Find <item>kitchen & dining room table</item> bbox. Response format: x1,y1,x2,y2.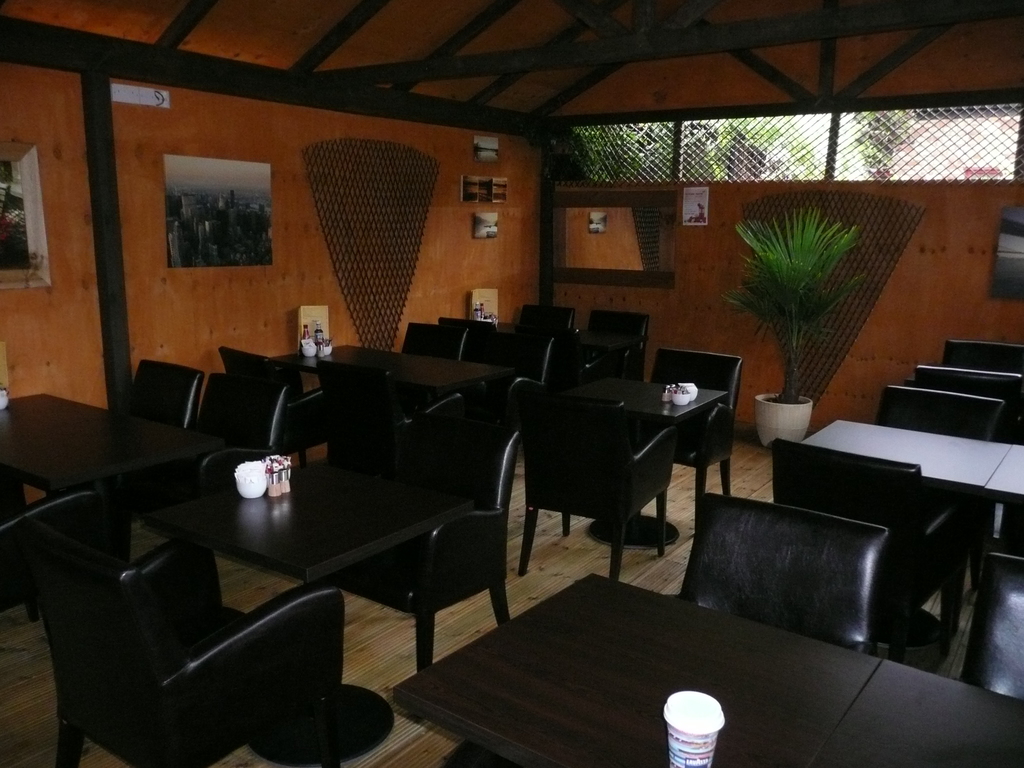
143,454,475,765.
